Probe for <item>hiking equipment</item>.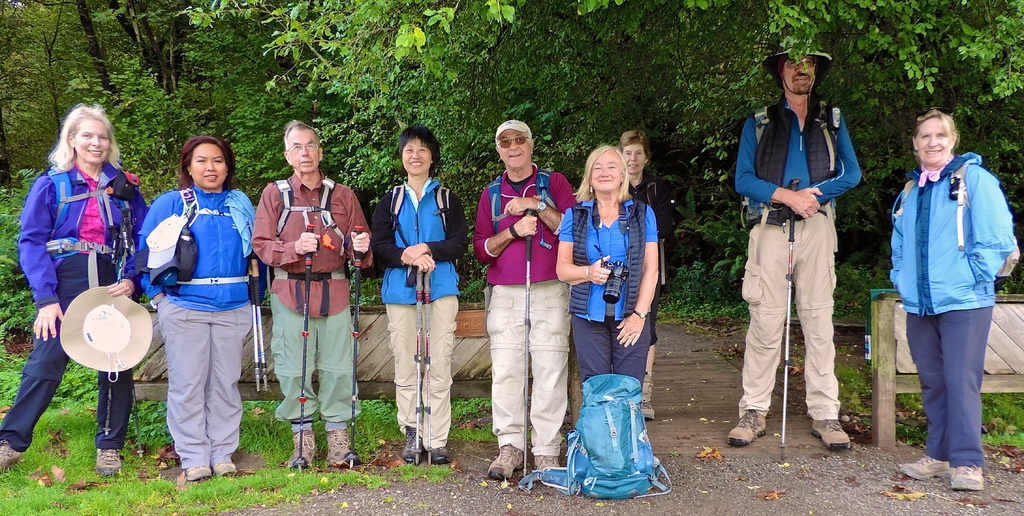
Probe result: rect(409, 259, 426, 469).
